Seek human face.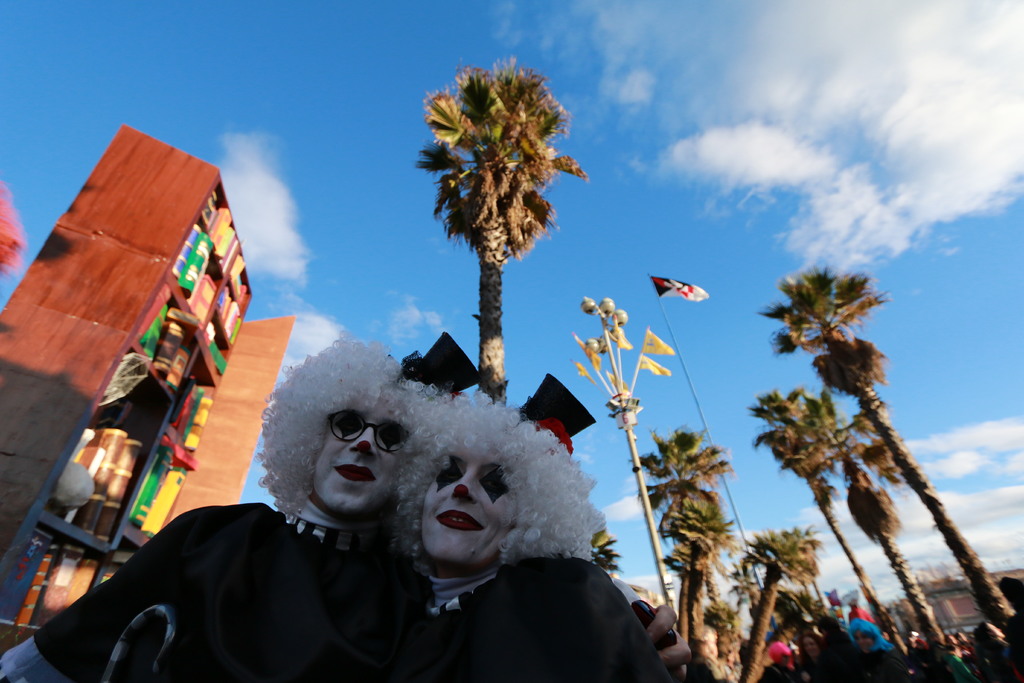
BBox(315, 413, 404, 516).
